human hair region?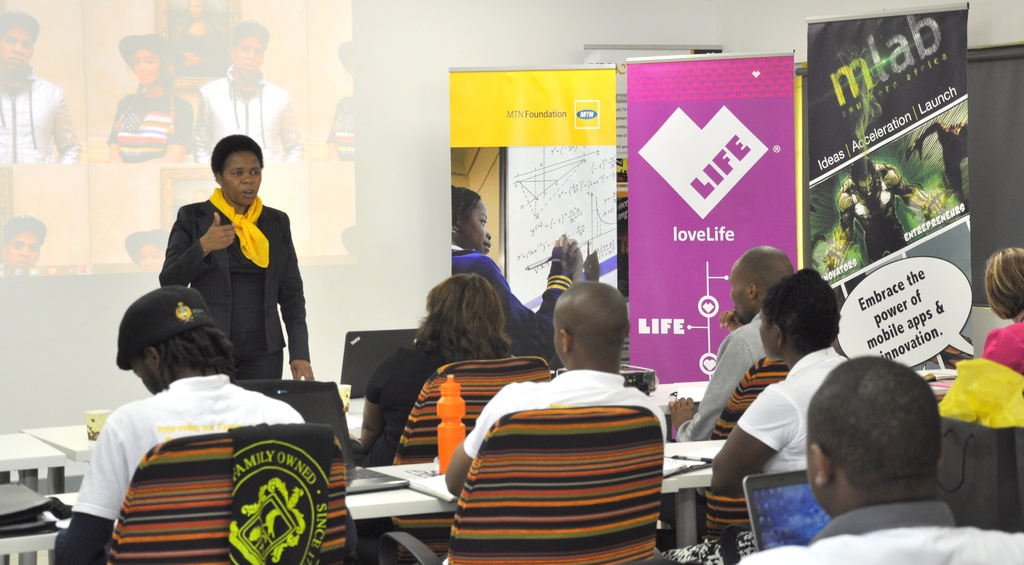
[x1=413, y1=280, x2=514, y2=366]
